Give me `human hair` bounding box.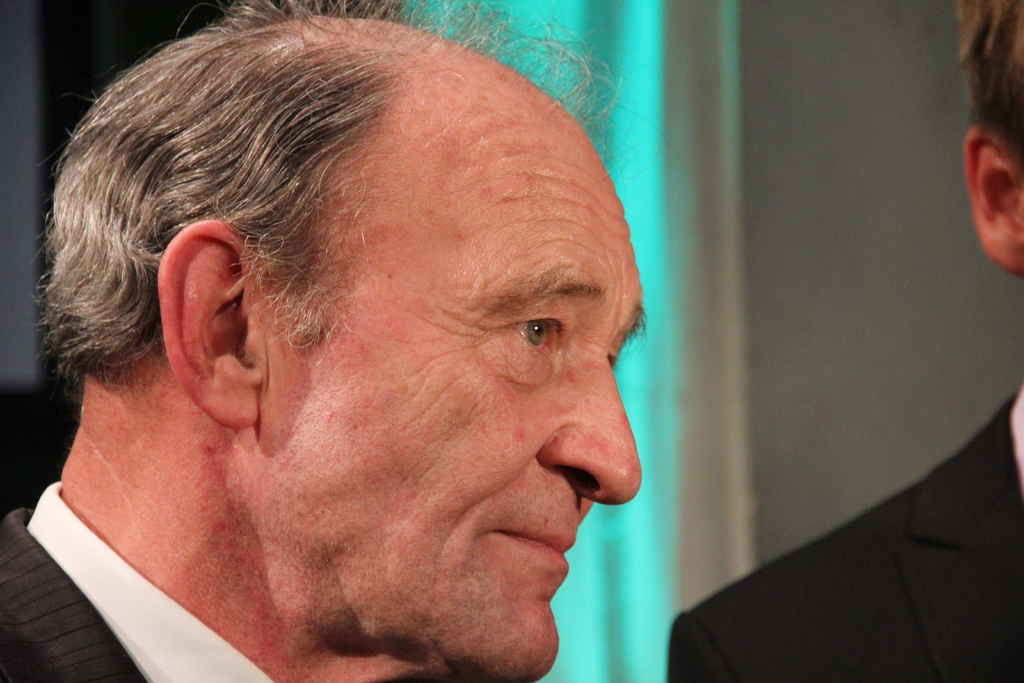
rect(959, 0, 1023, 178).
